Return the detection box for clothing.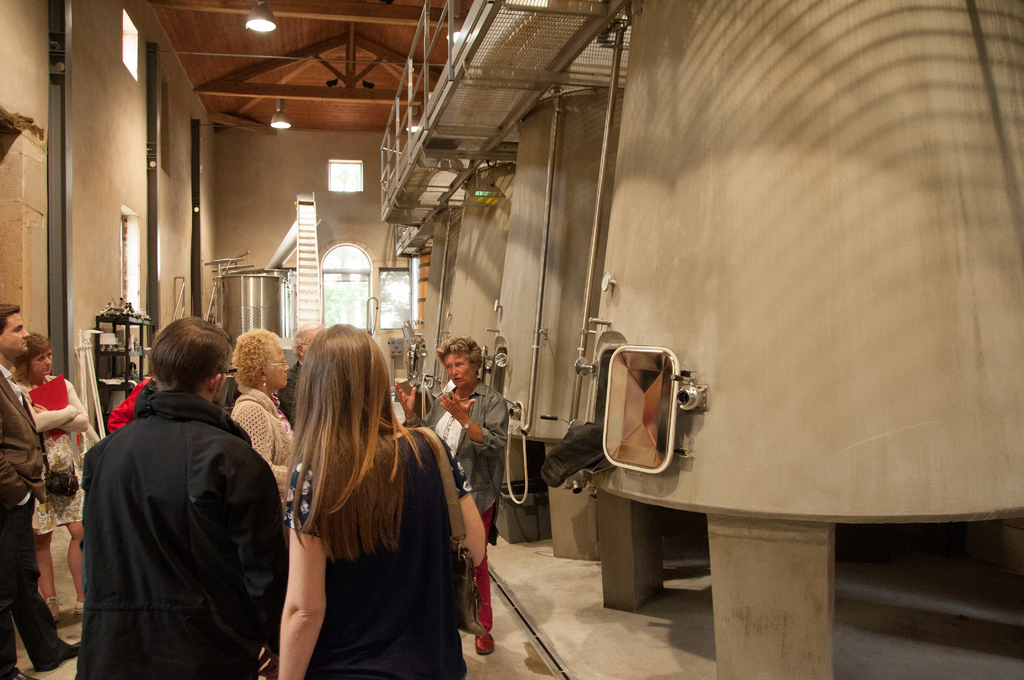
rect(228, 379, 301, 544).
